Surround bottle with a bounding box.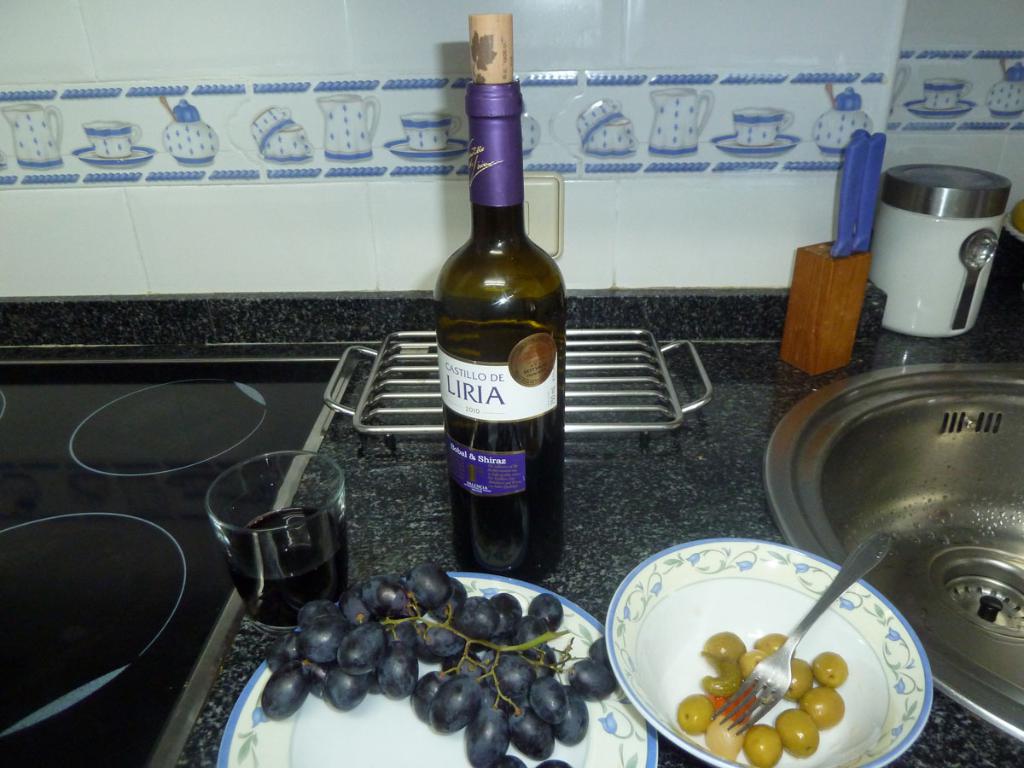
428 62 569 540.
